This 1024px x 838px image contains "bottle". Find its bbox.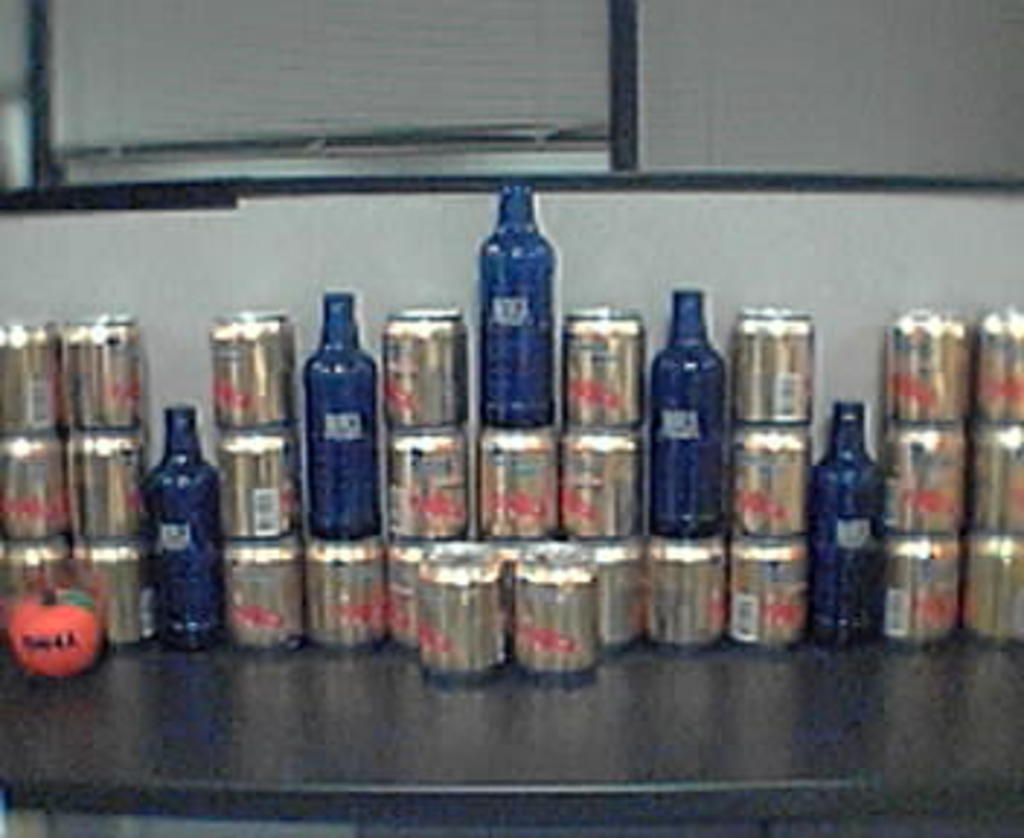
box(300, 285, 393, 535).
